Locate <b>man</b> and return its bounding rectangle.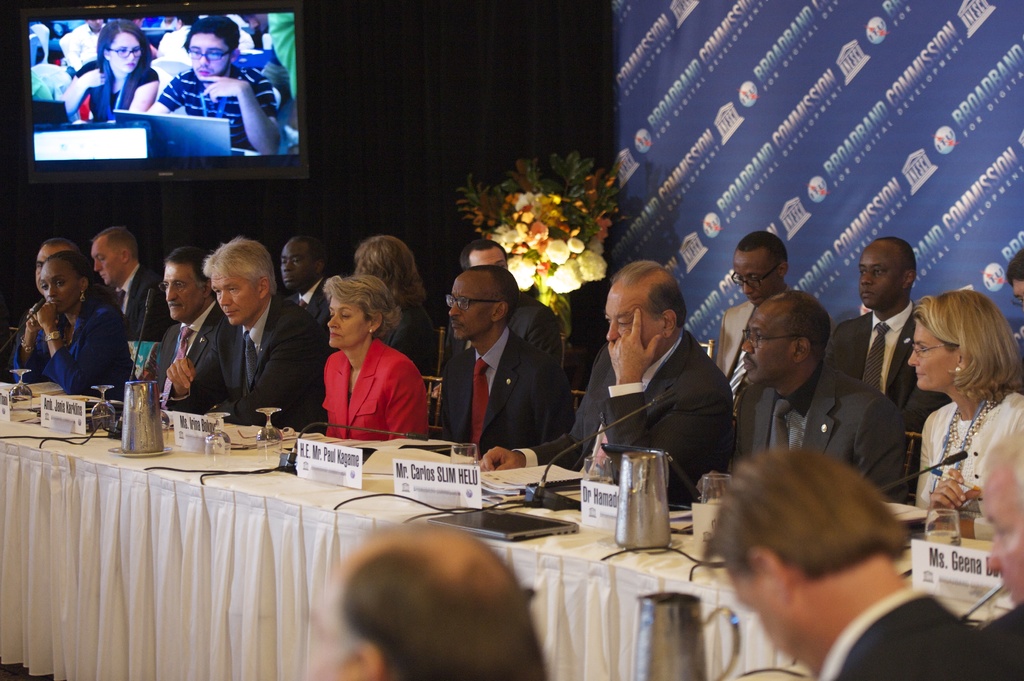
(x1=699, y1=442, x2=1023, y2=680).
